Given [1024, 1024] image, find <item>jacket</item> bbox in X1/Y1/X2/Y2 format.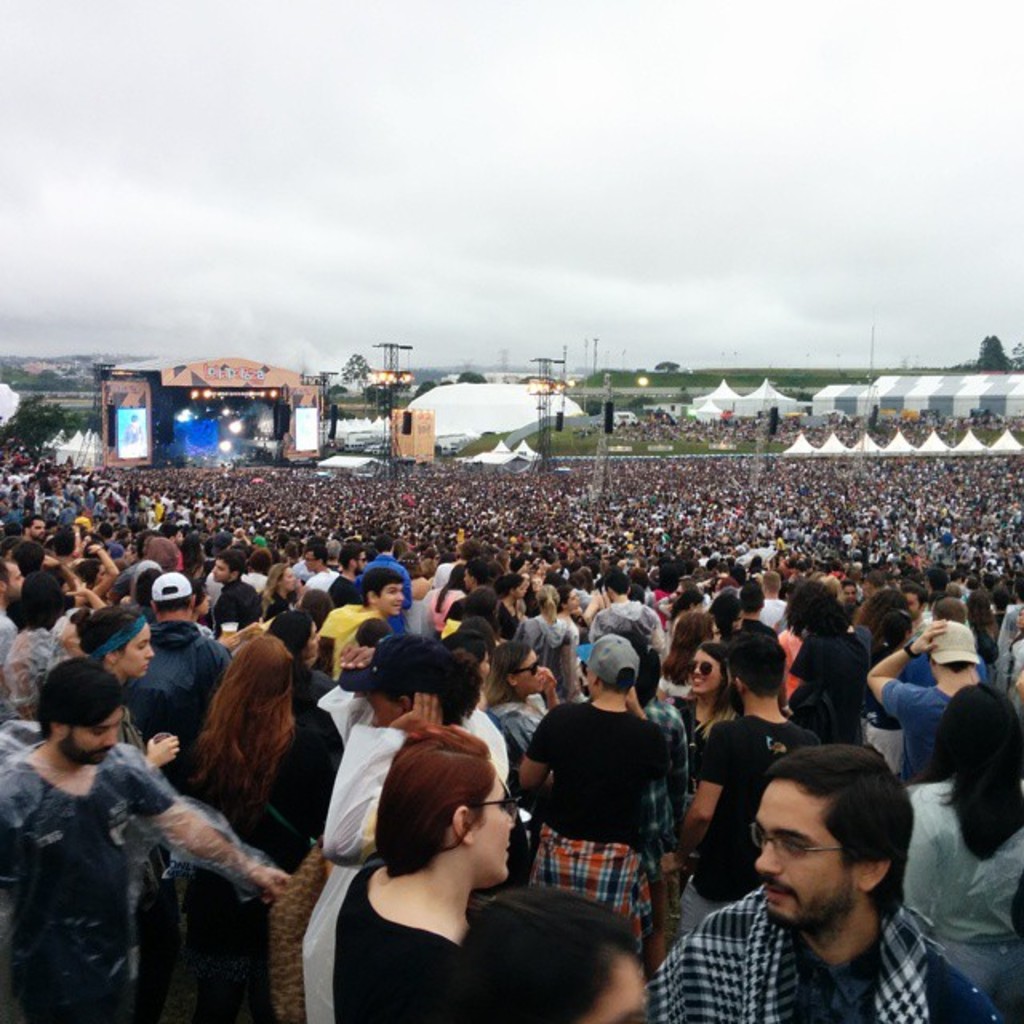
586/597/661/662.
